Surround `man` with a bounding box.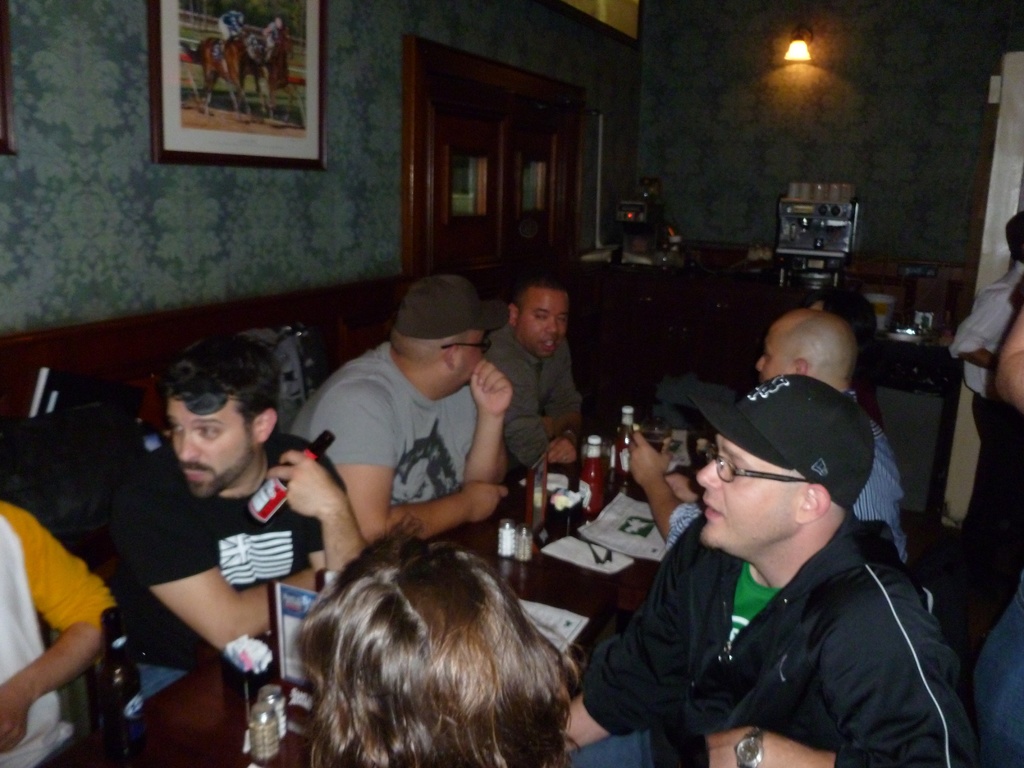
bbox=[995, 310, 1023, 413].
